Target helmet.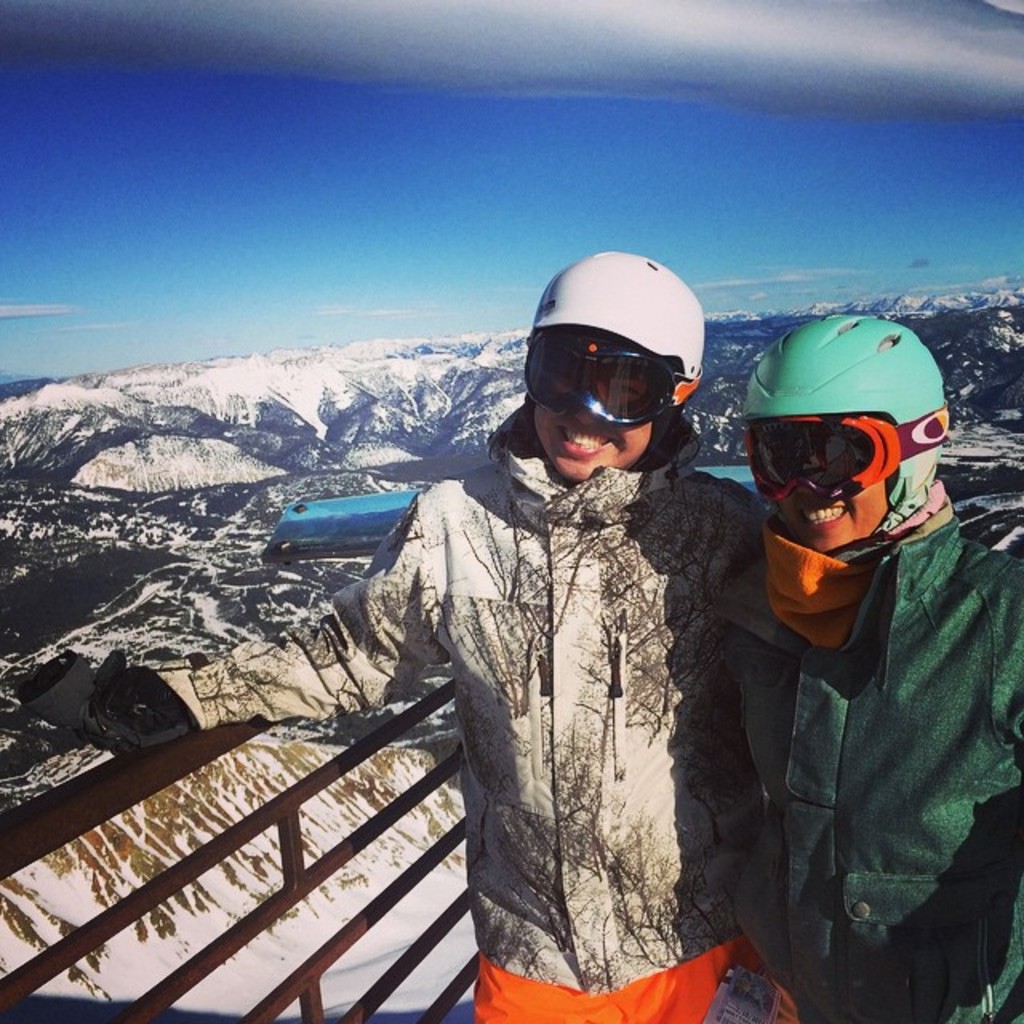
Target region: <bbox>514, 234, 715, 502</bbox>.
